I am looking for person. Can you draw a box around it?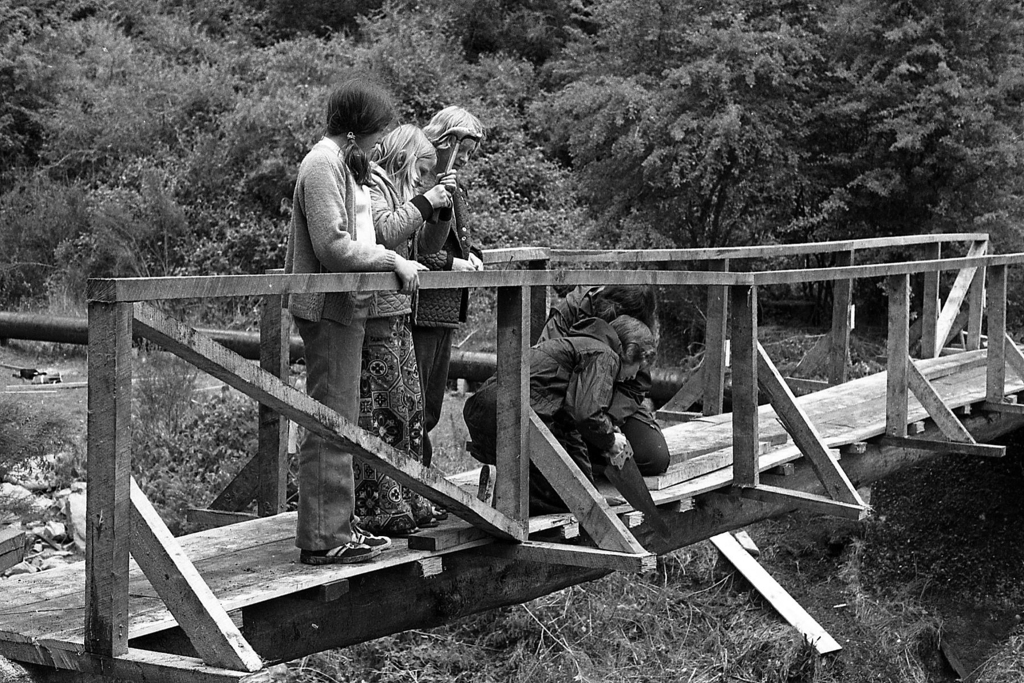
Sure, the bounding box is 464,308,670,545.
